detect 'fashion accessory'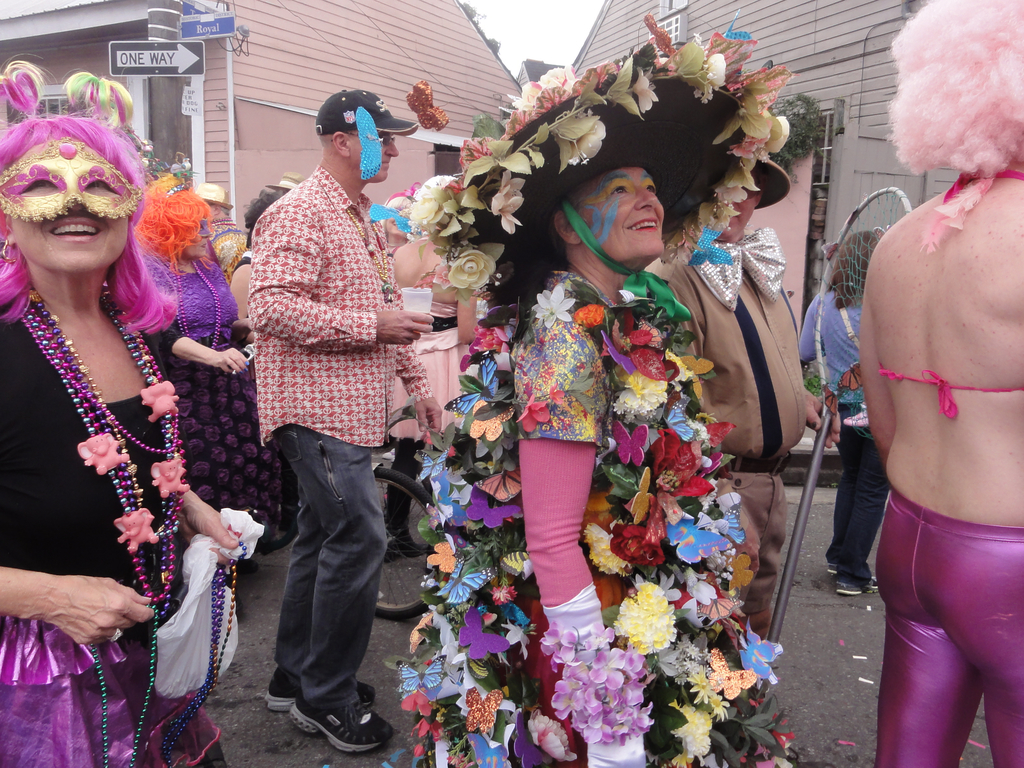
Rect(70, 625, 163, 766)
